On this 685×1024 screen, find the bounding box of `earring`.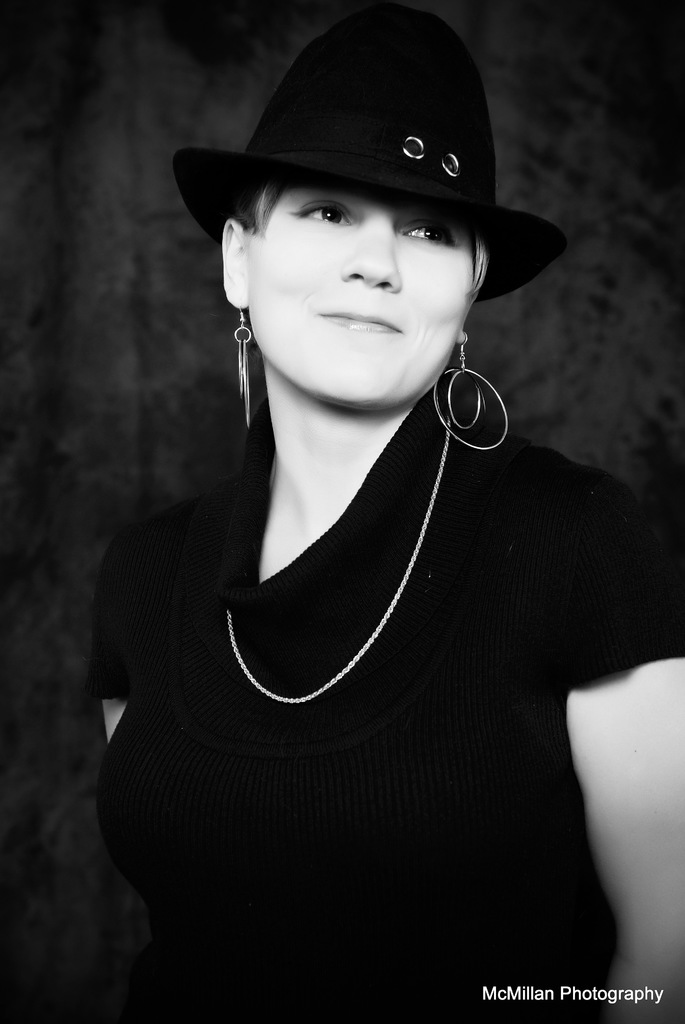
Bounding box: 430 323 515 451.
